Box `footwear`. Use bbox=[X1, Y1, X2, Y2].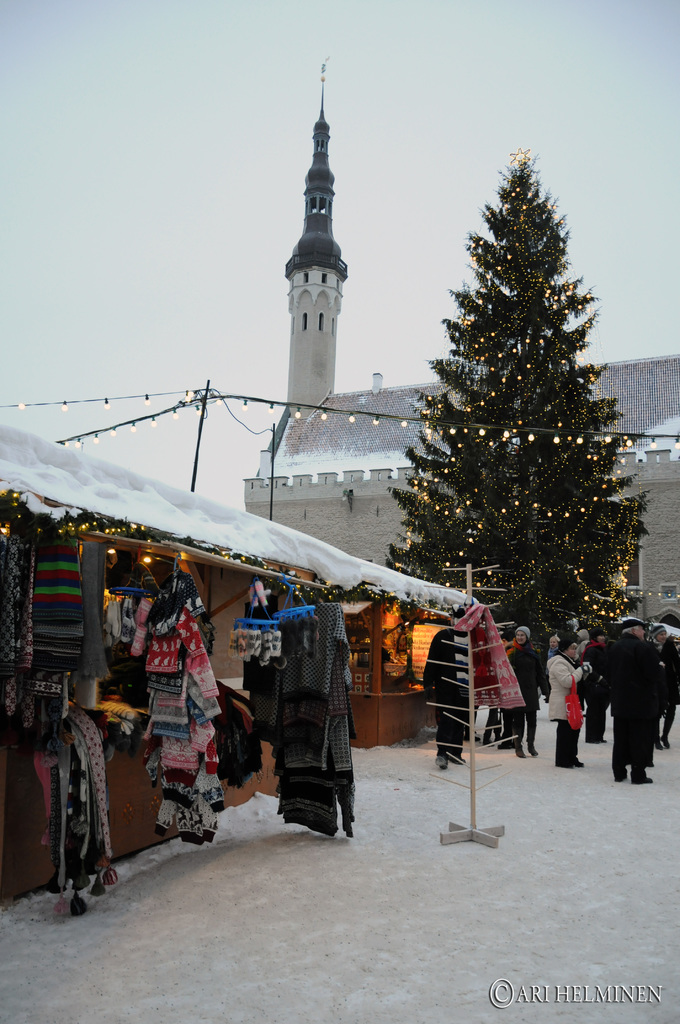
bbox=[462, 731, 480, 742].
